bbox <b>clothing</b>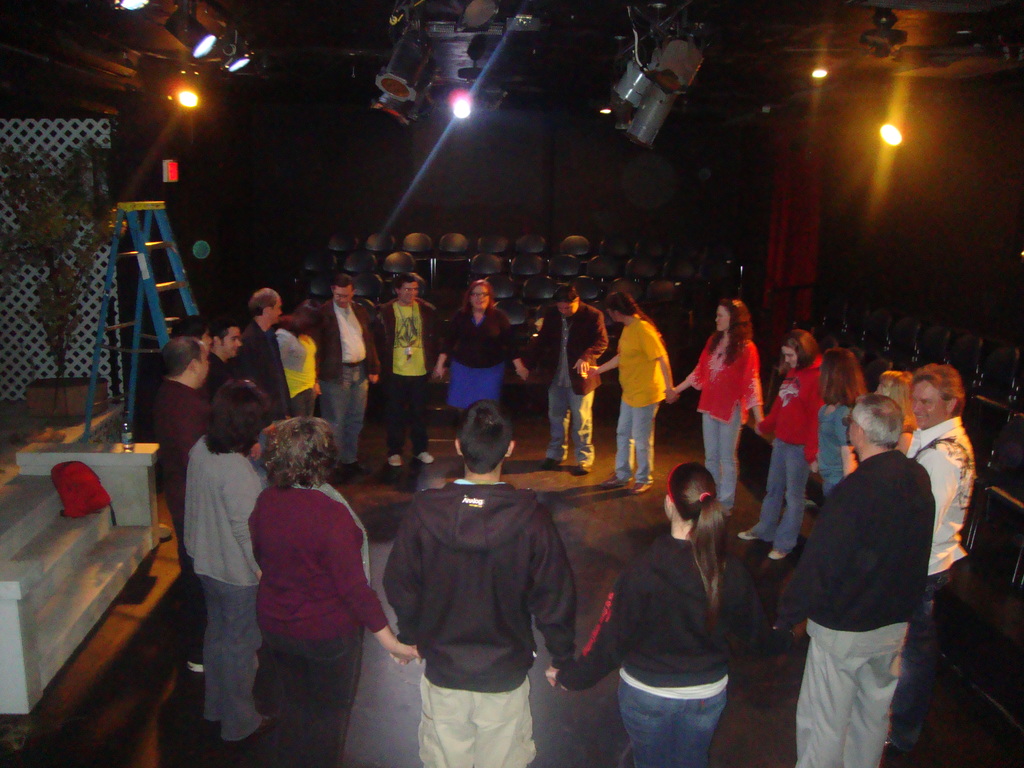
pyautogui.locateOnScreen(612, 317, 675, 481)
